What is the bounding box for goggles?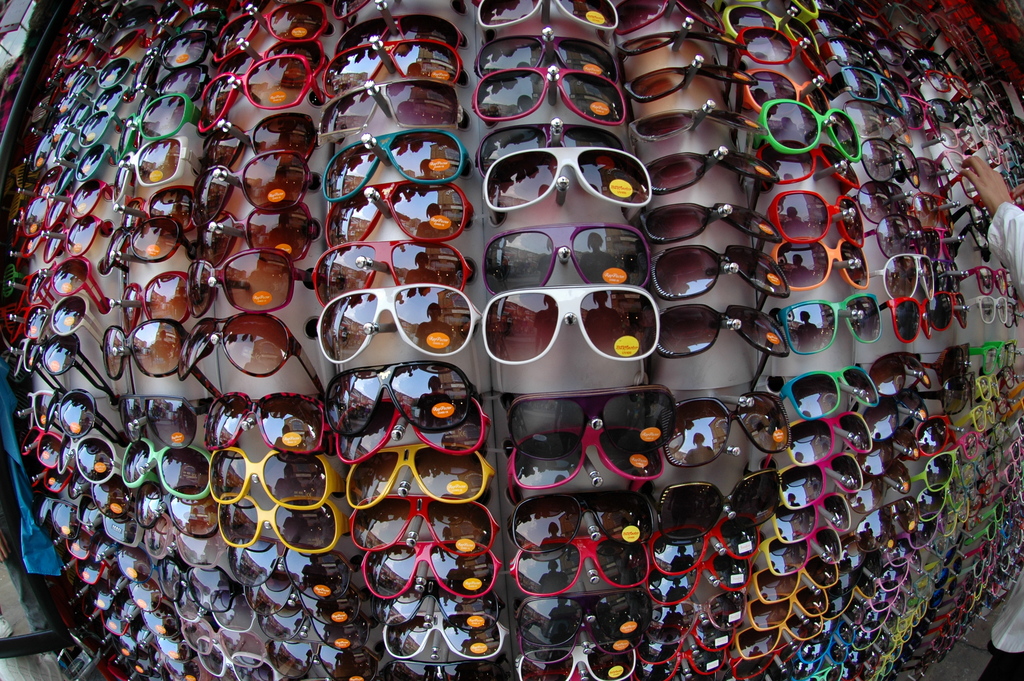
[x1=753, y1=105, x2=866, y2=158].
